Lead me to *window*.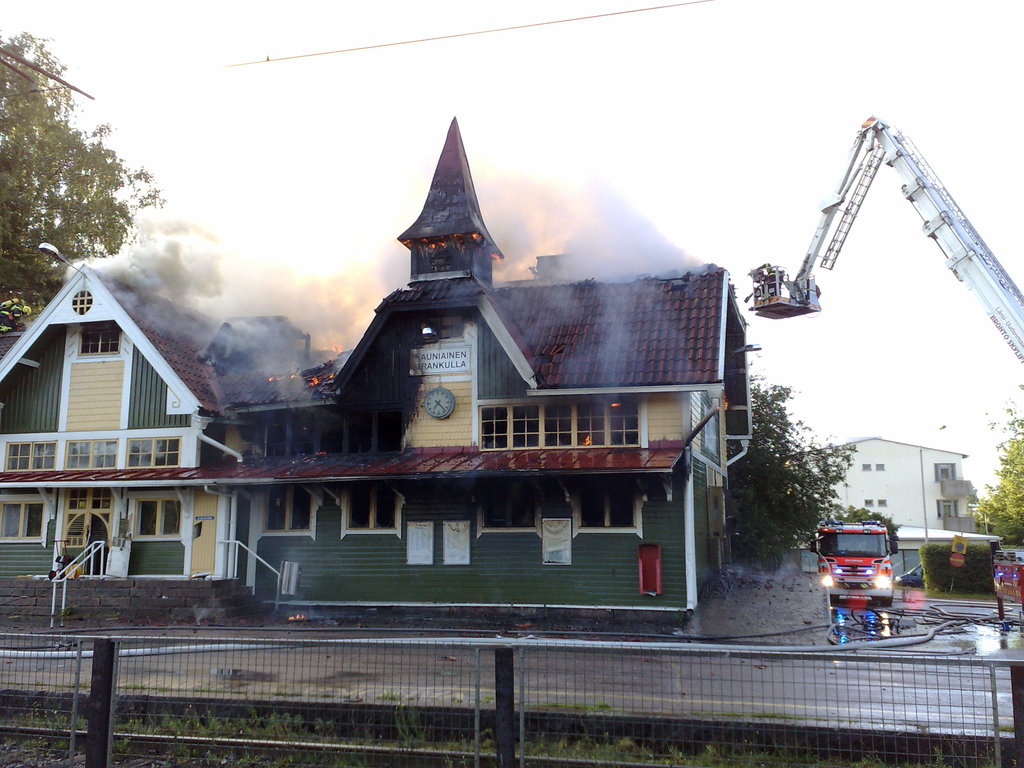
Lead to rect(62, 436, 117, 471).
